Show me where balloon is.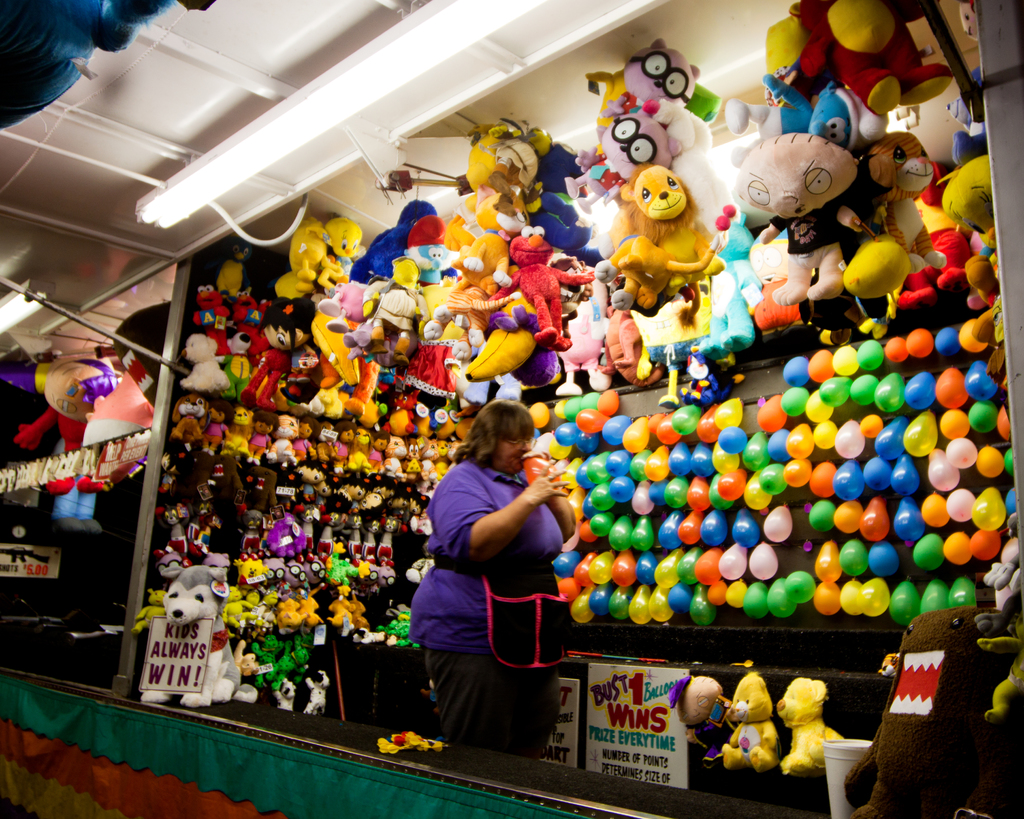
balloon is at <box>717,428,743,457</box>.
